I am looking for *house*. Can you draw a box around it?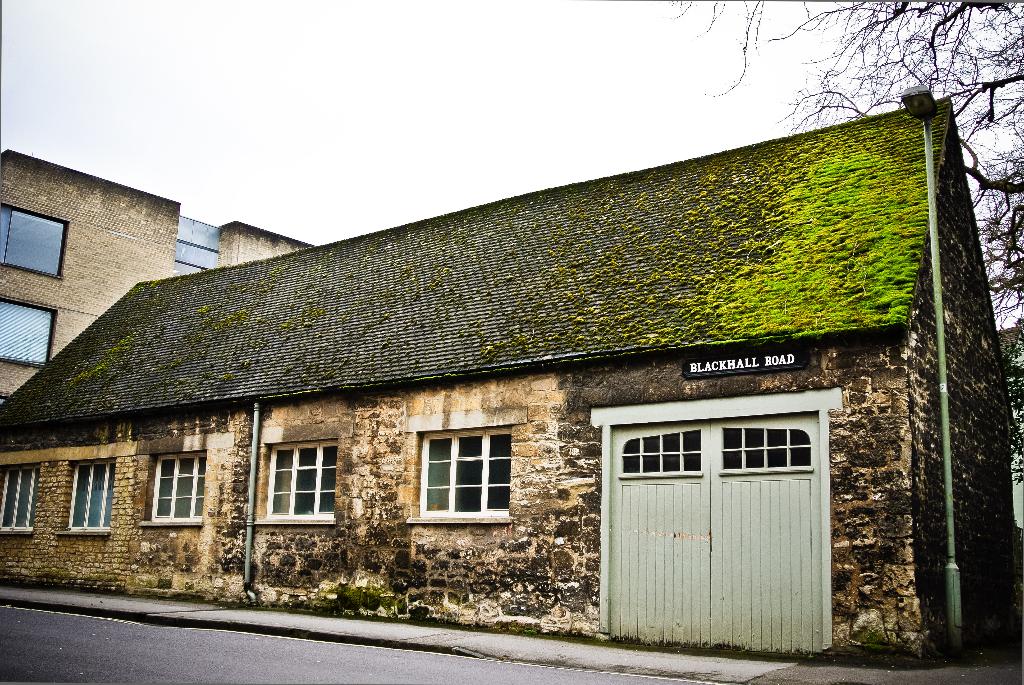
Sure, the bounding box is bbox=[51, 84, 970, 646].
